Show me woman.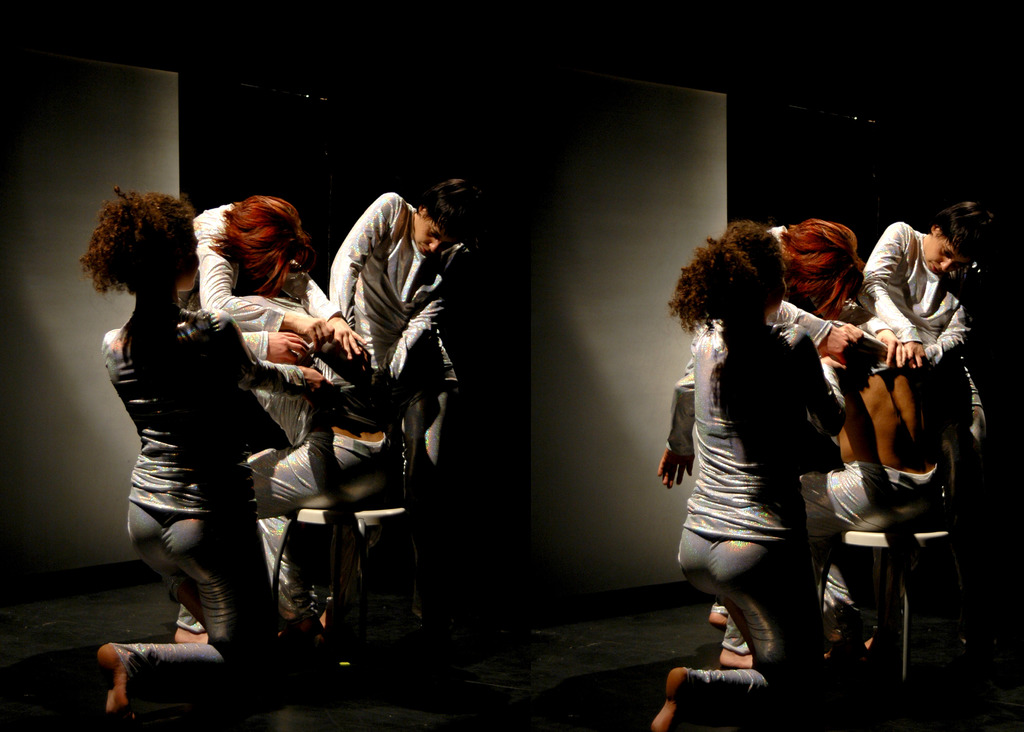
woman is here: Rect(658, 319, 951, 672).
